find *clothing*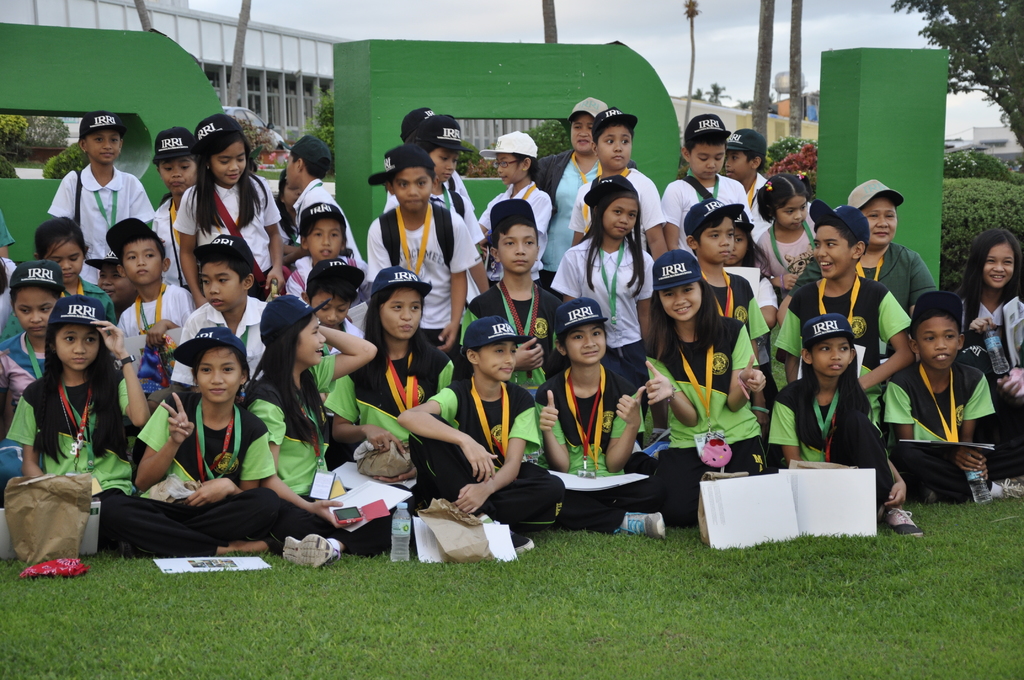
pyautogui.locateOnScreen(317, 321, 364, 421)
